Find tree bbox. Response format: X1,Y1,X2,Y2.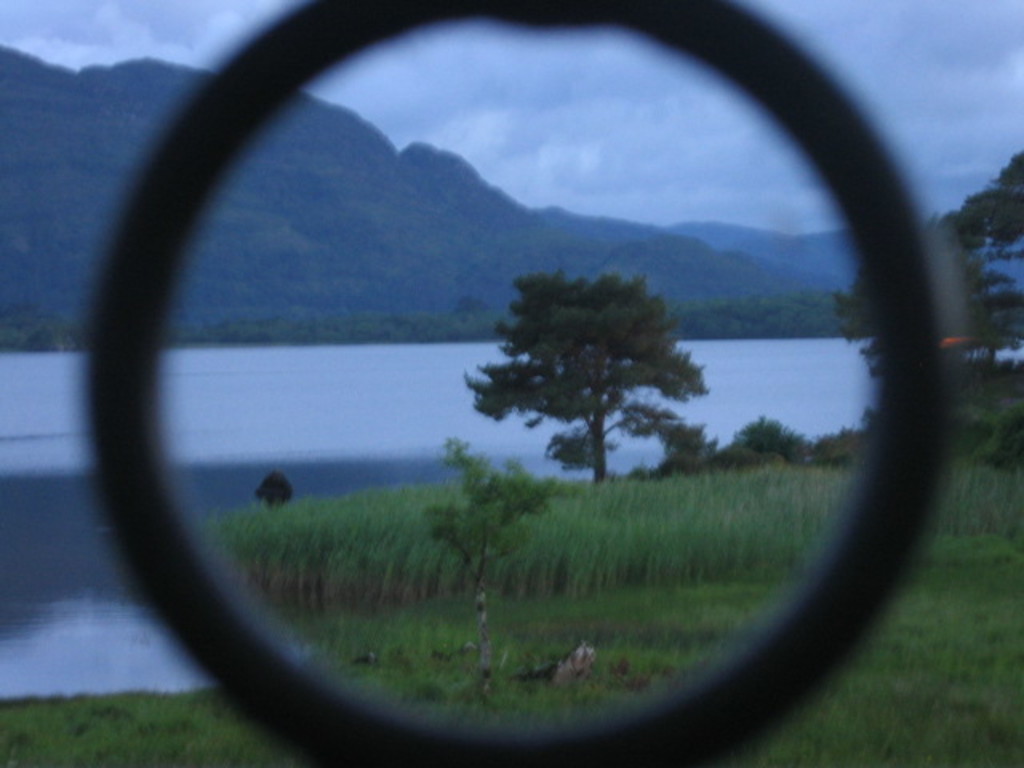
432,434,558,690.
